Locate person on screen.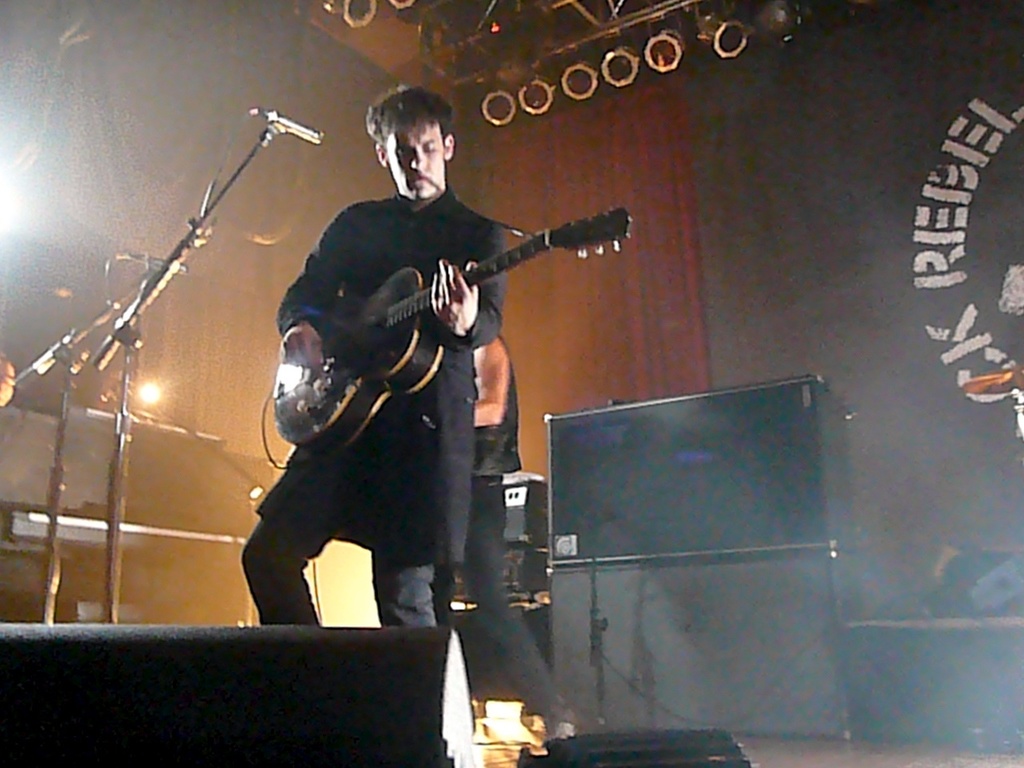
On screen at box(246, 79, 503, 627).
